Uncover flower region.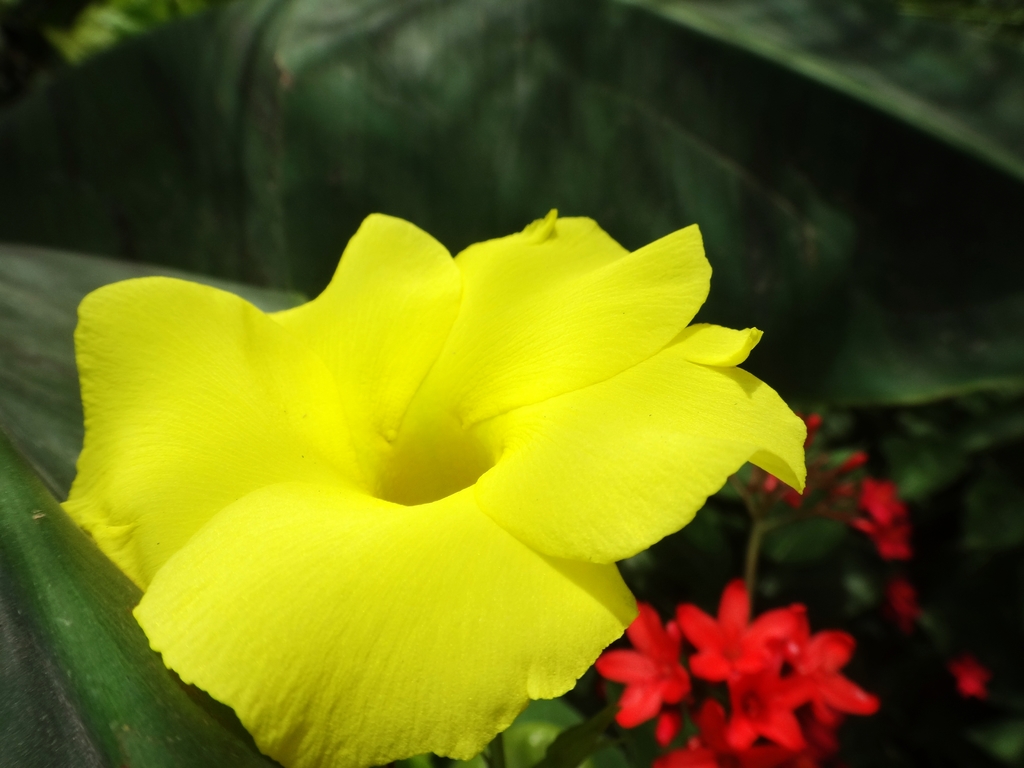
Uncovered: (x1=93, y1=179, x2=770, y2=748).
